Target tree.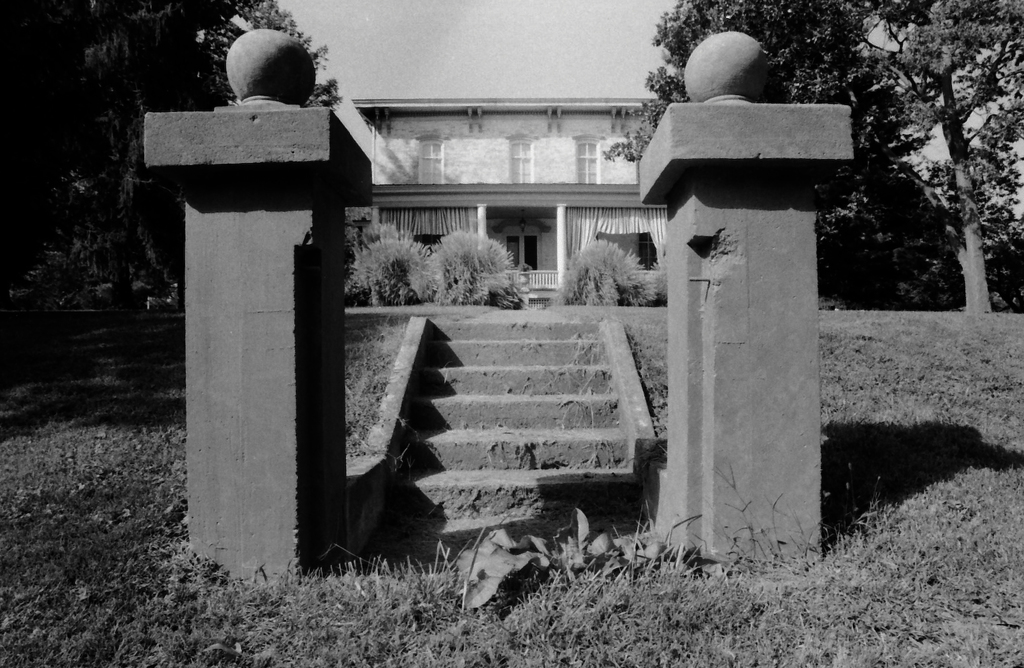
Target region: [left=564, top=242, right=671, bottom=308].
